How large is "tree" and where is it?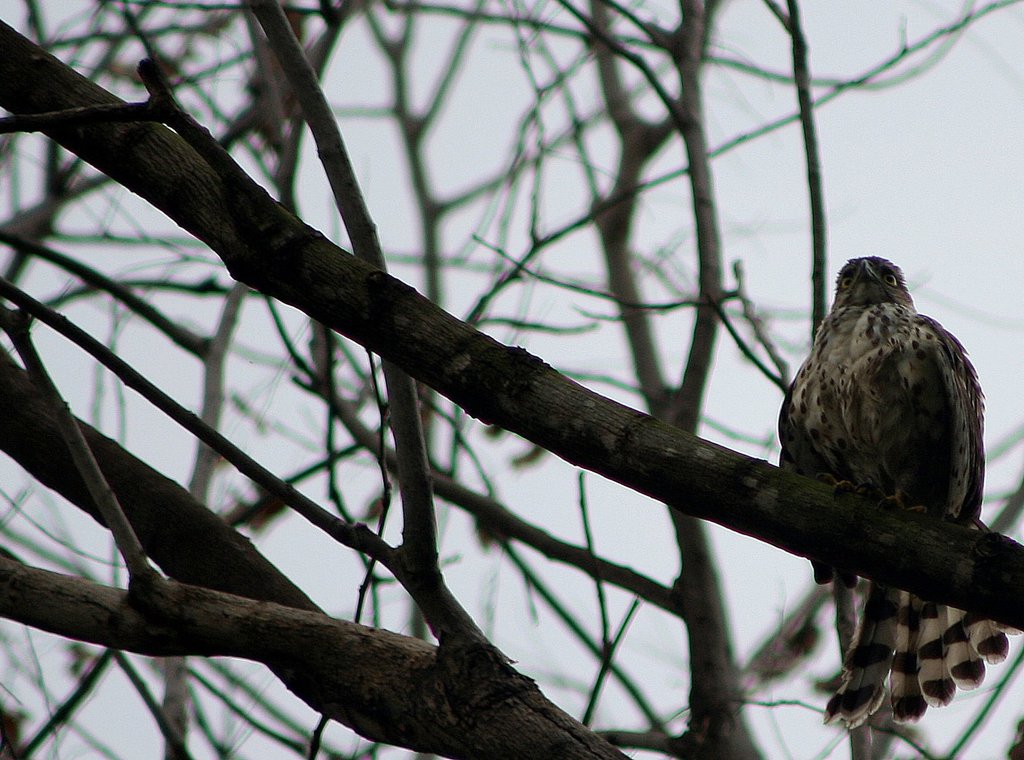
Bounding box: [left=0, top=0, right=1023, bottom=759].
